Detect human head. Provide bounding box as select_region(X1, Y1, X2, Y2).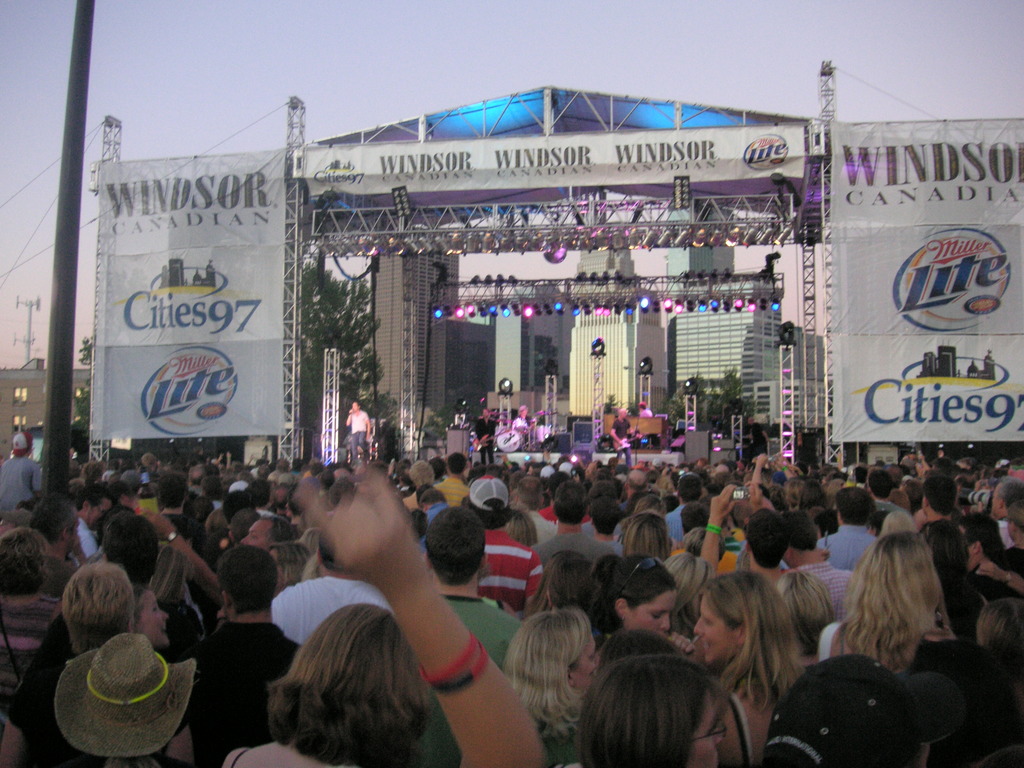
select_region(694, 572, 788, 666).
